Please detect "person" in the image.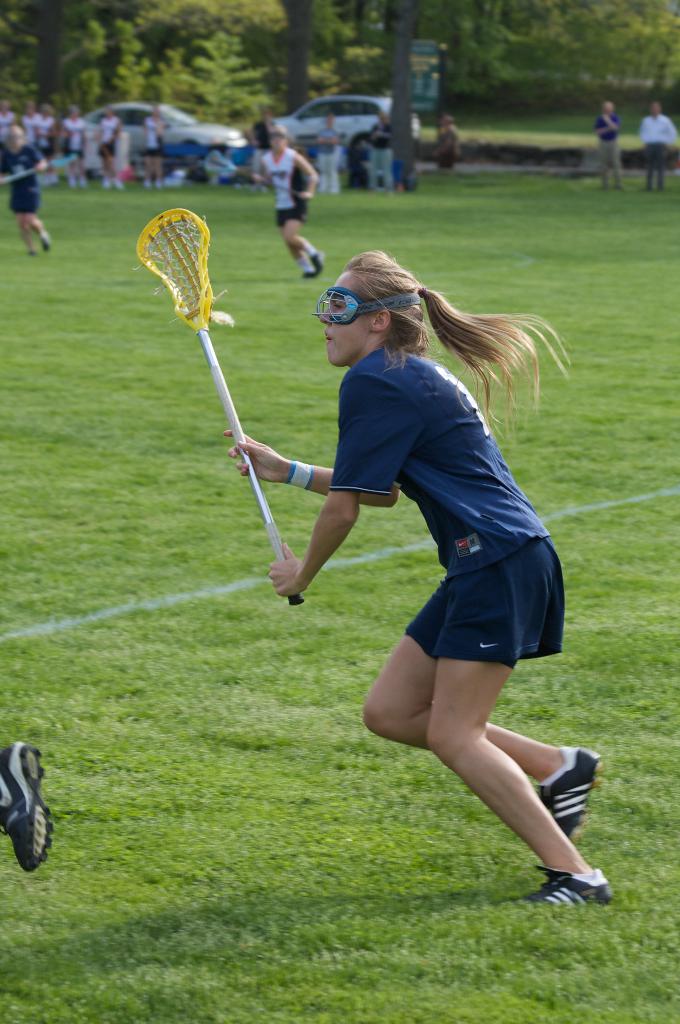
(x1=255, y1=121, x2=327, y2=278).
